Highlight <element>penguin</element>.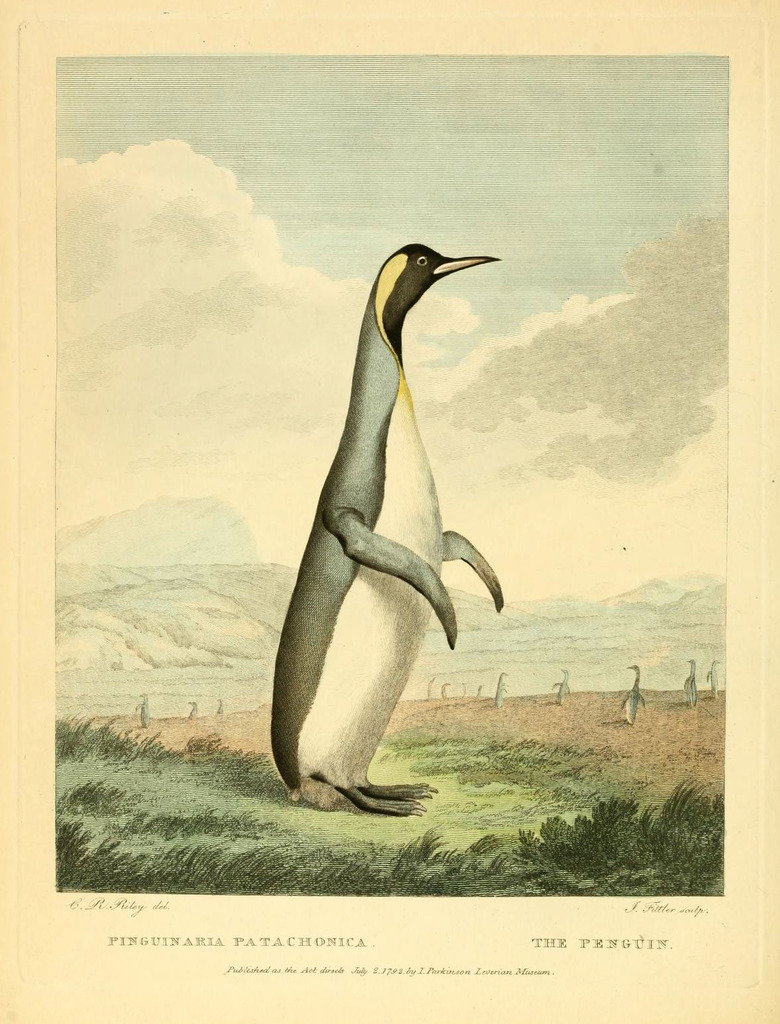
Highlighted region: BBox(705, 661, 724, 701).
